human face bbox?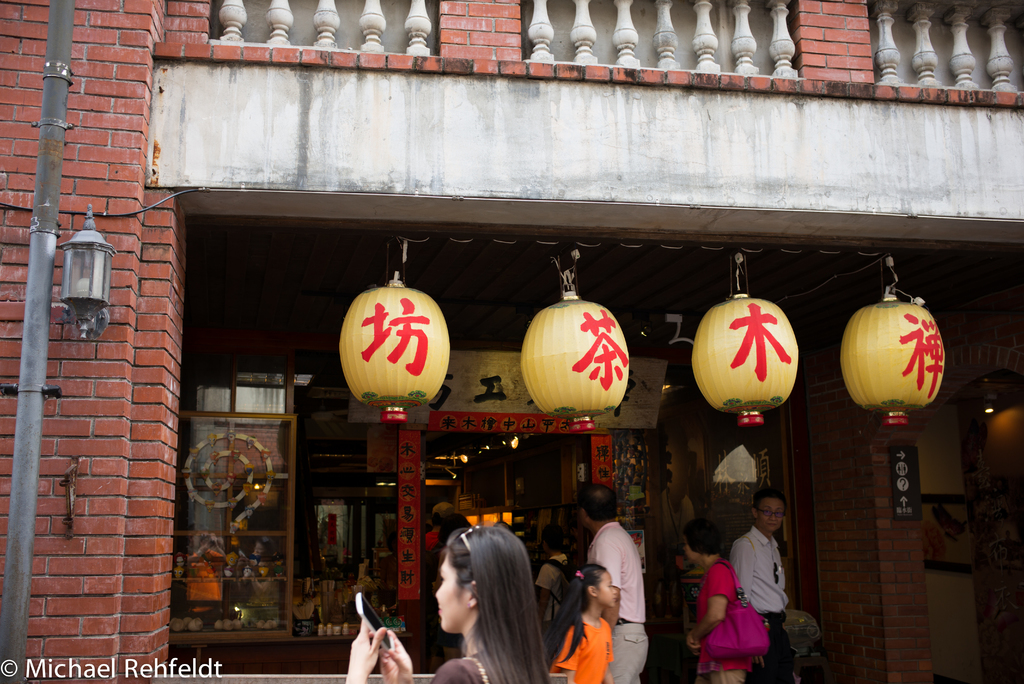
<region>684, 539, 698, 561</region>
